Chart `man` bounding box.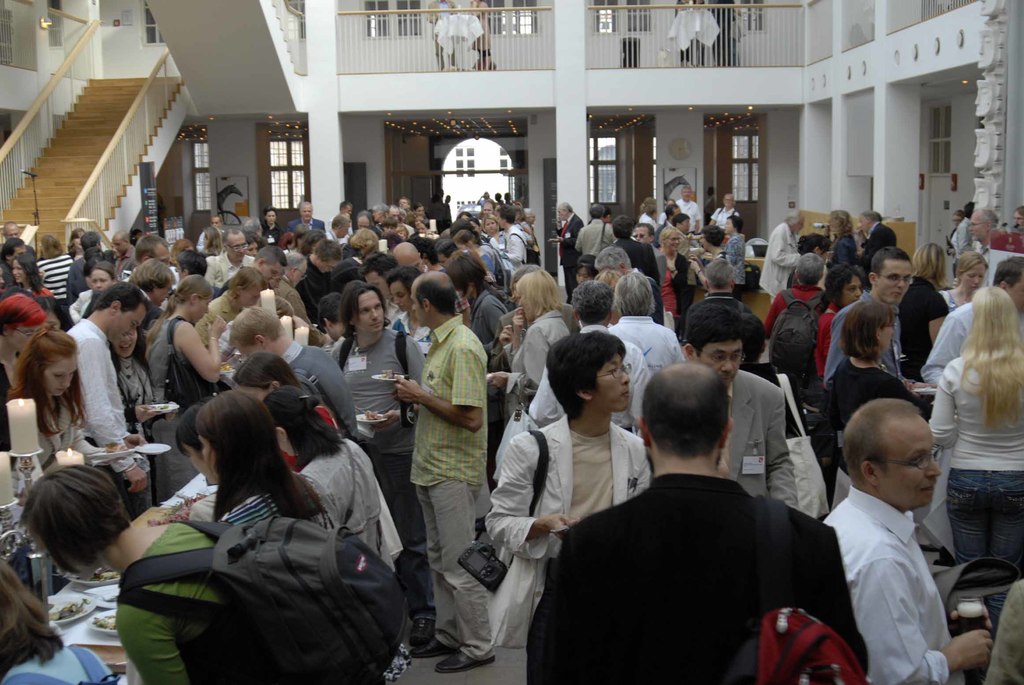
Charted: x1=500, y1=205, x2=530, y2=270.
